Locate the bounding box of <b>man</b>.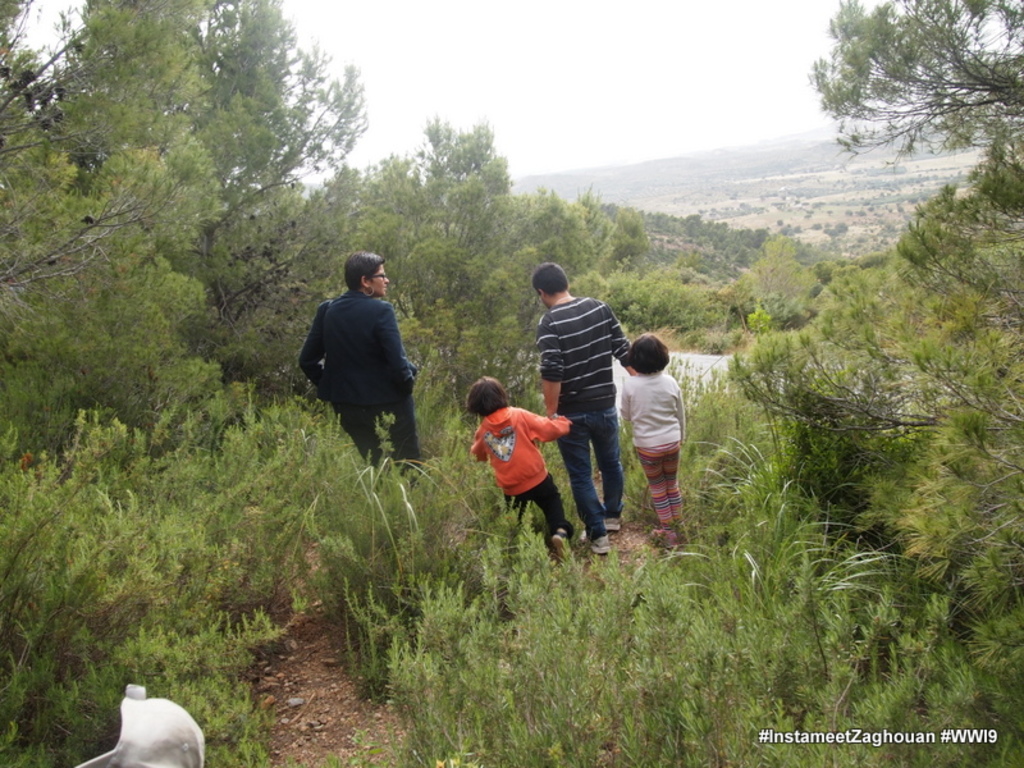
Bounding box: {"left": 296, "top": 253, "right": 425, "bottom": 498}.
